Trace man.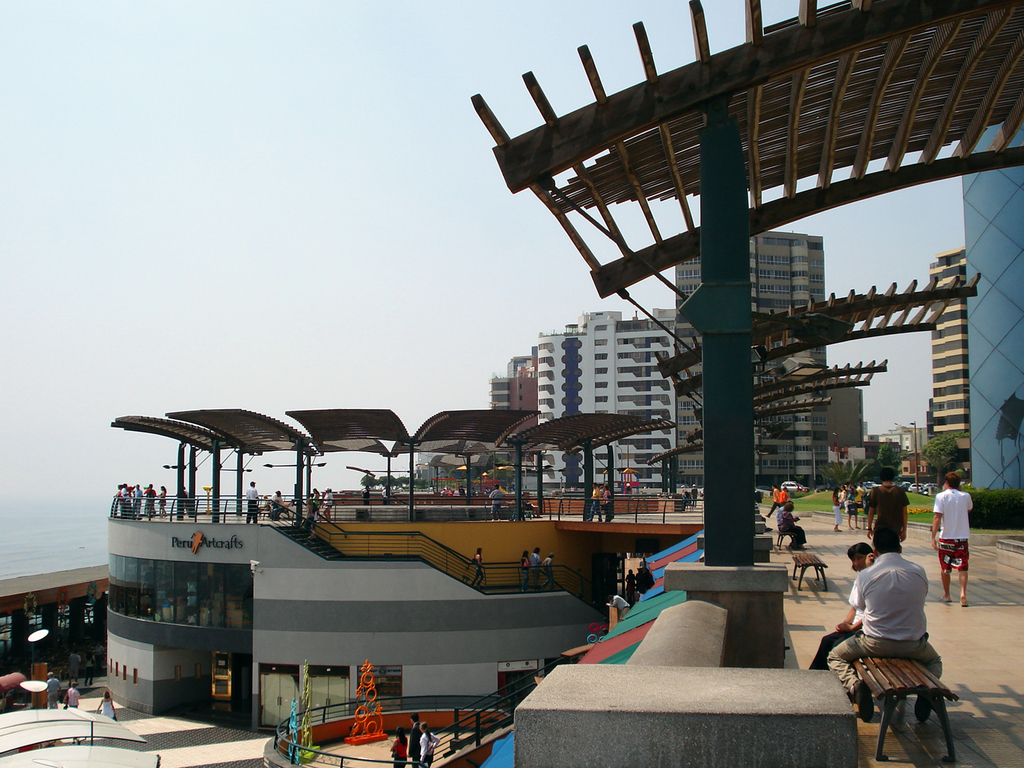
Traced to [left=133, top=484, right=142, bottom=517].
